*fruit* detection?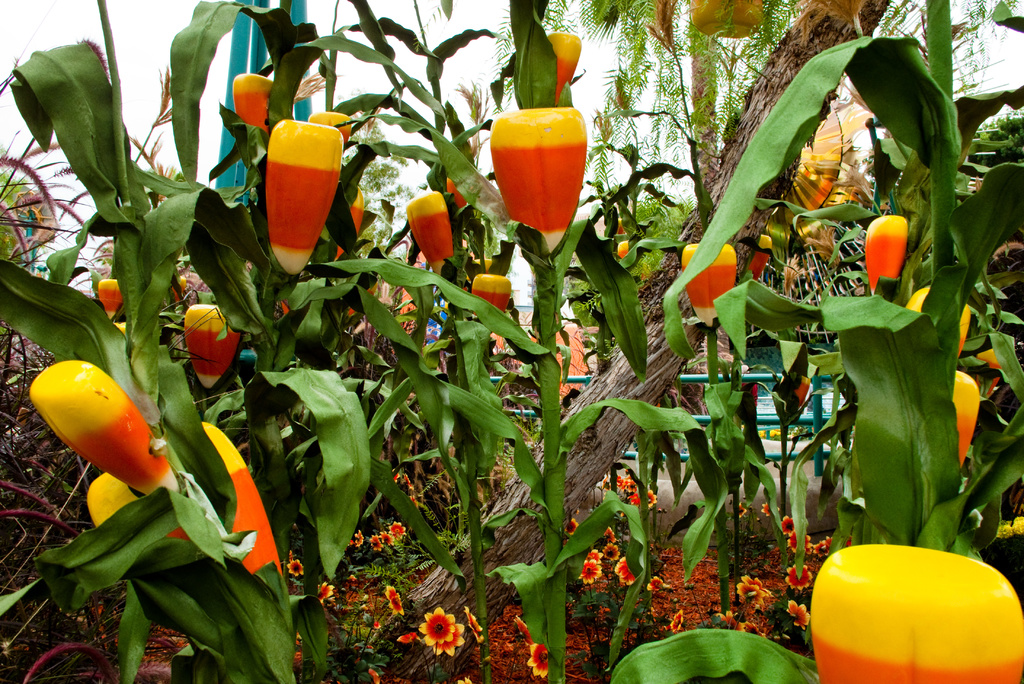
bbox=(678, 243, 742, 322)
